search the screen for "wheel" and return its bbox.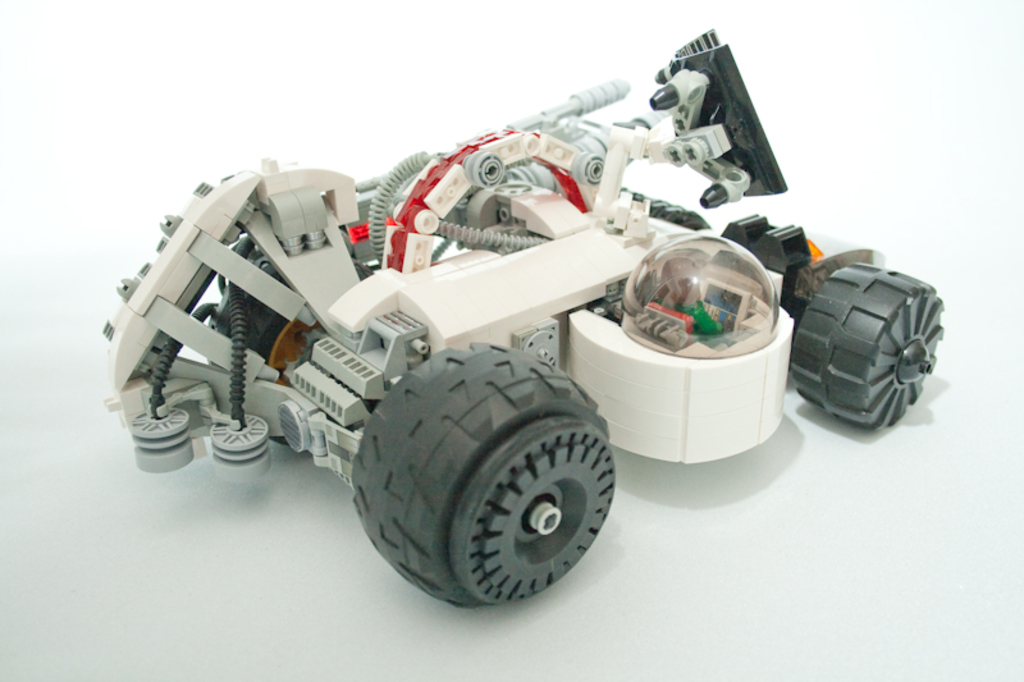
Found: locate(209, 255, 380, 445).
